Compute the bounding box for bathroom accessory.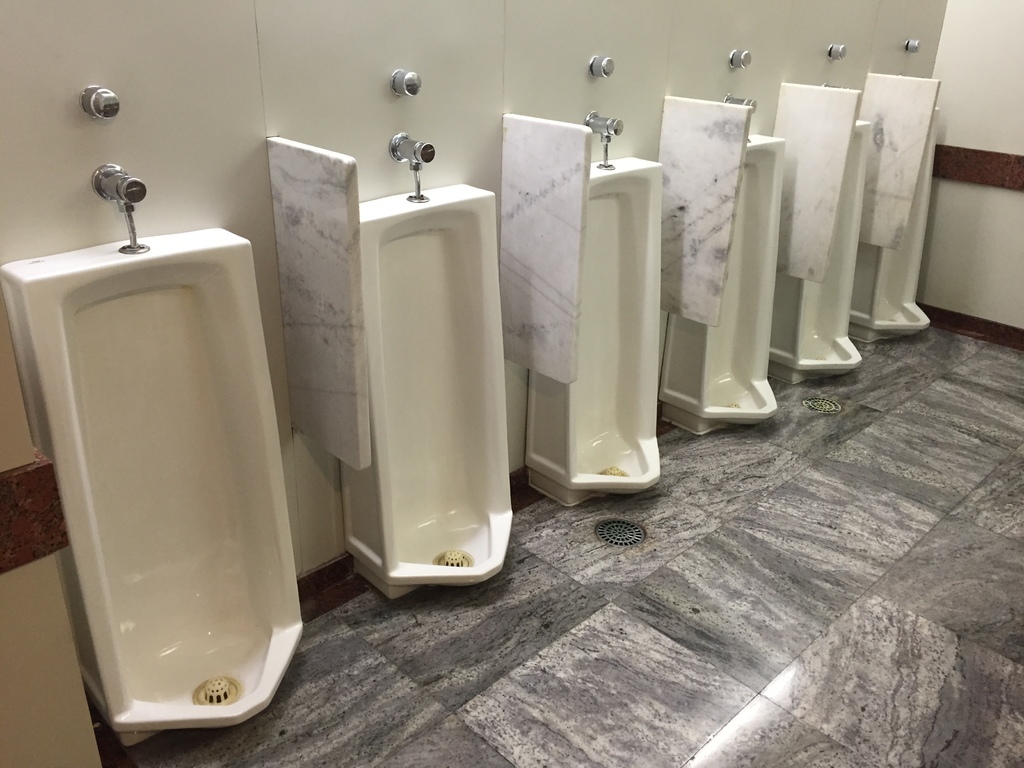
rect(826, 40, 847, 61).
